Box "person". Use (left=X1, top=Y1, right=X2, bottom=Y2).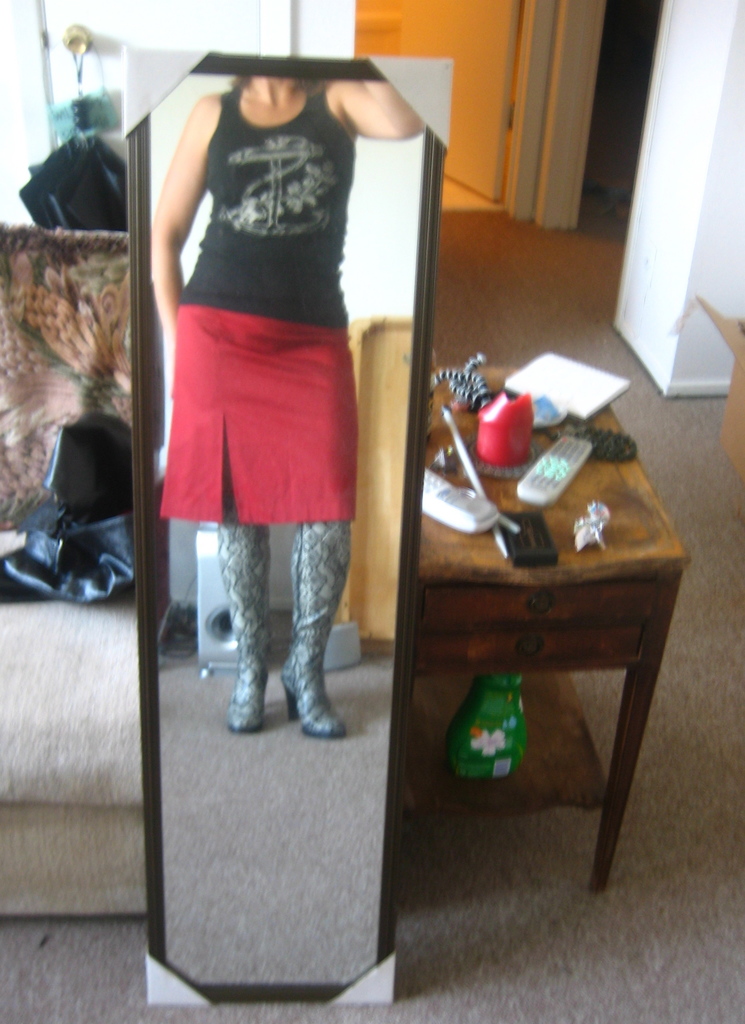
(left=131, top=17, right=410, bottom=798).
